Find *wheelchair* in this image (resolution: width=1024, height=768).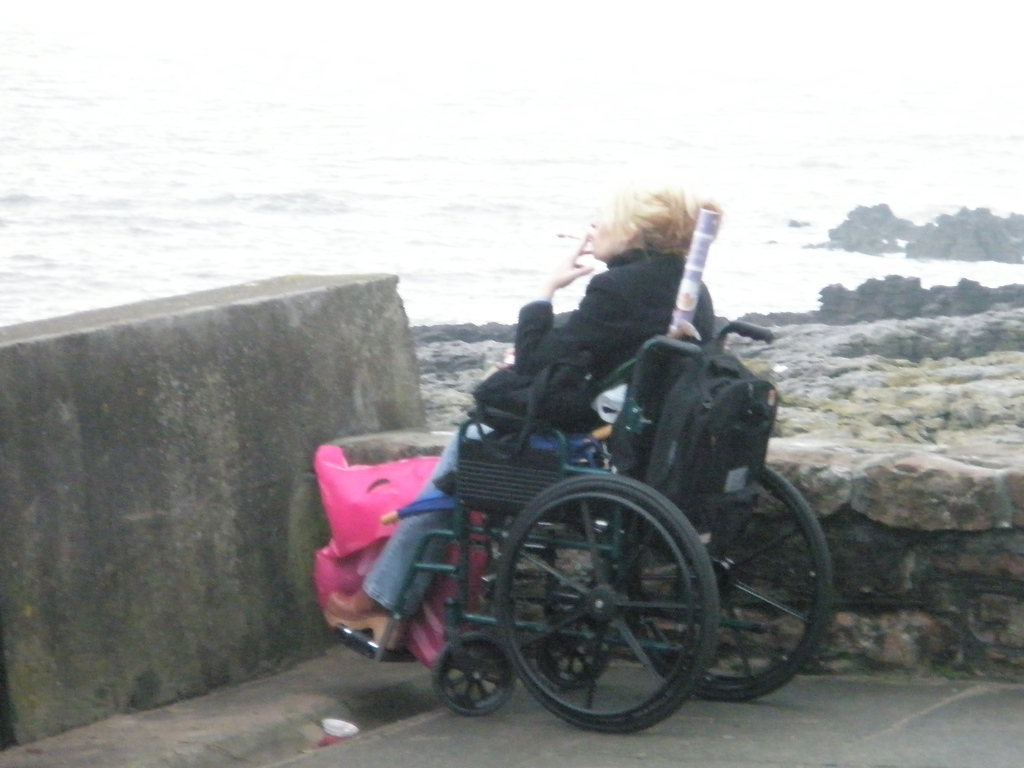
385/213/812/723.
